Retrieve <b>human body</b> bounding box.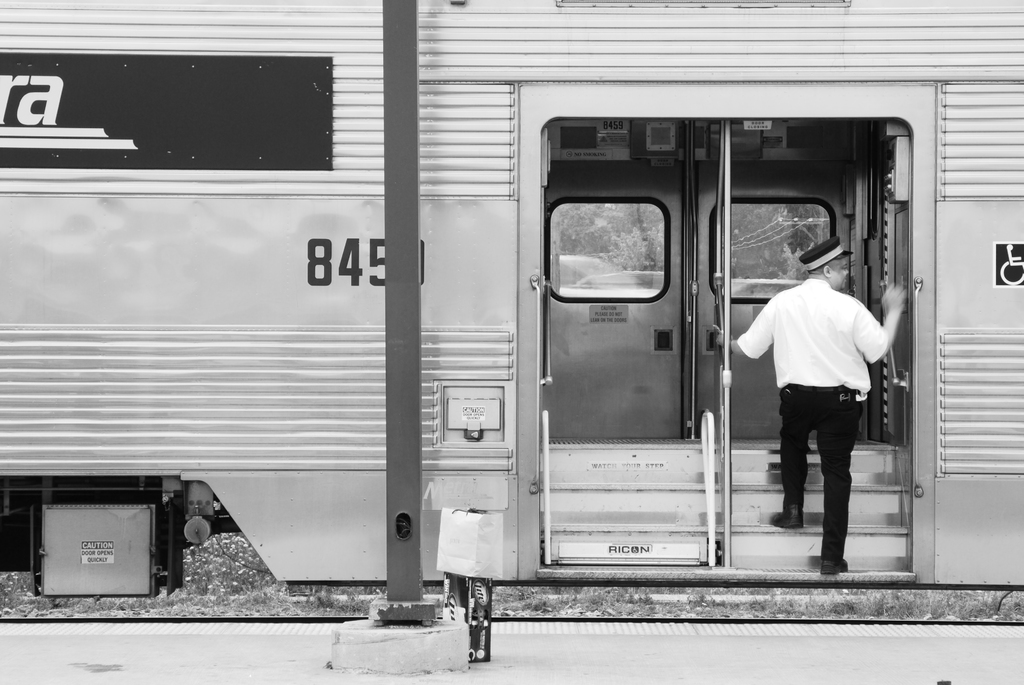
Bounding box: <box>738,255,893,539</box>.
